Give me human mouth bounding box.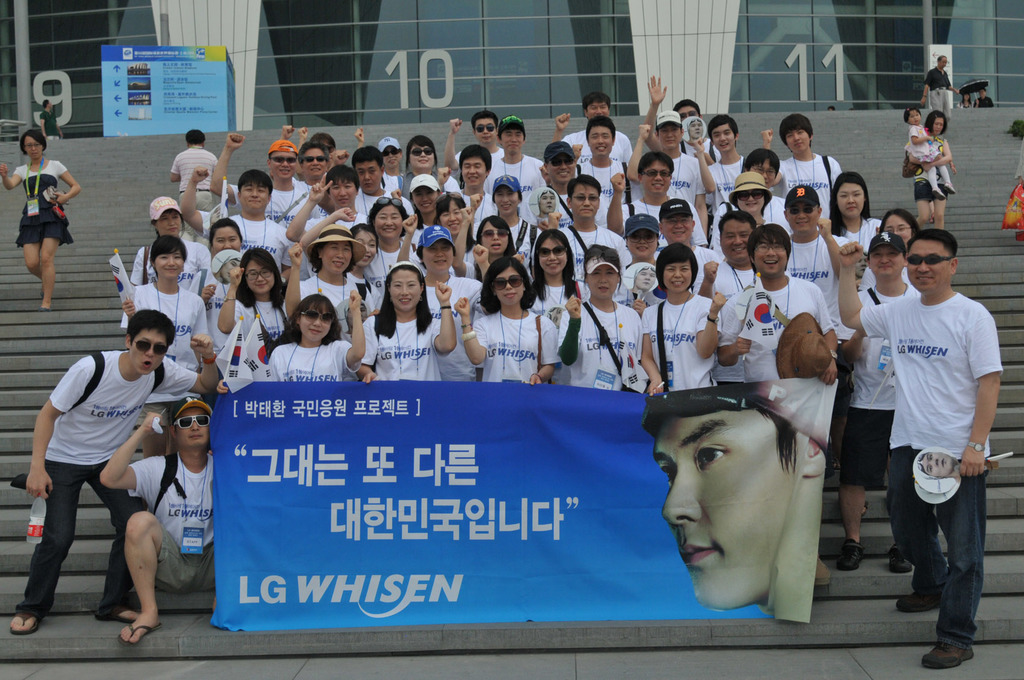
detection(396, 295, 416, 308).
